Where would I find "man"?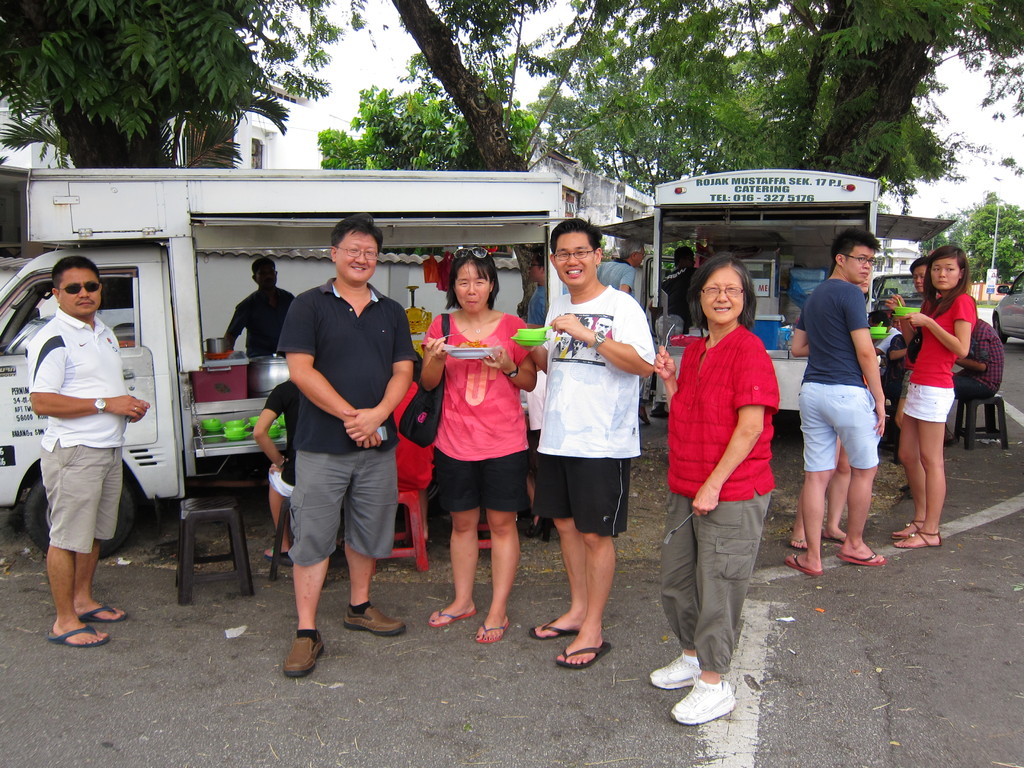
At select_region(29, 254, 149, 646).
